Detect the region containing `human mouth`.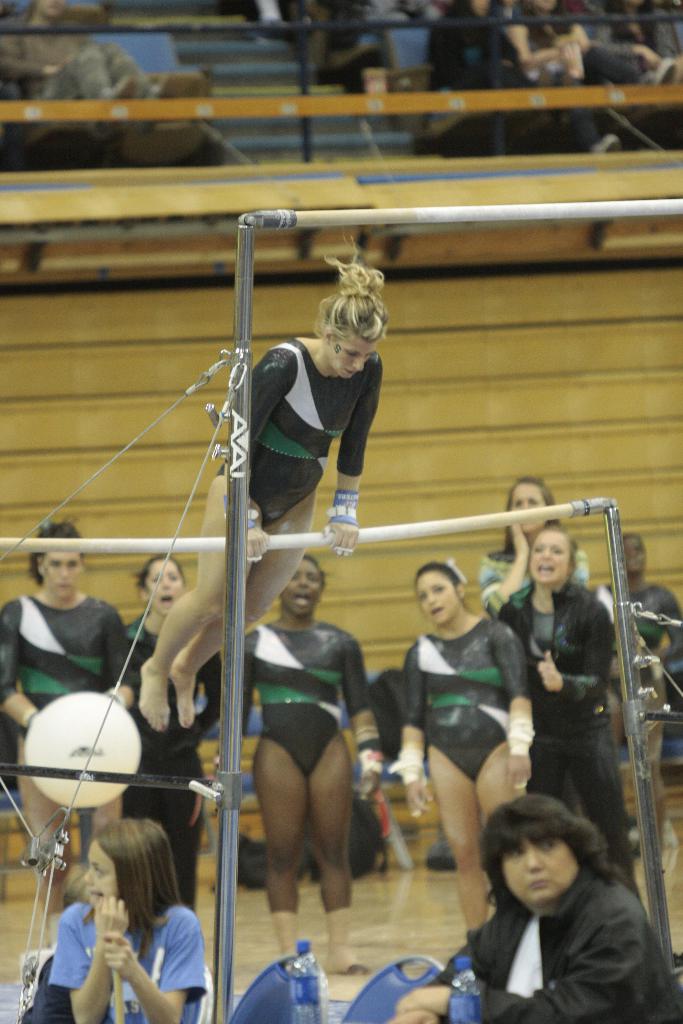
292 594 309 610.
